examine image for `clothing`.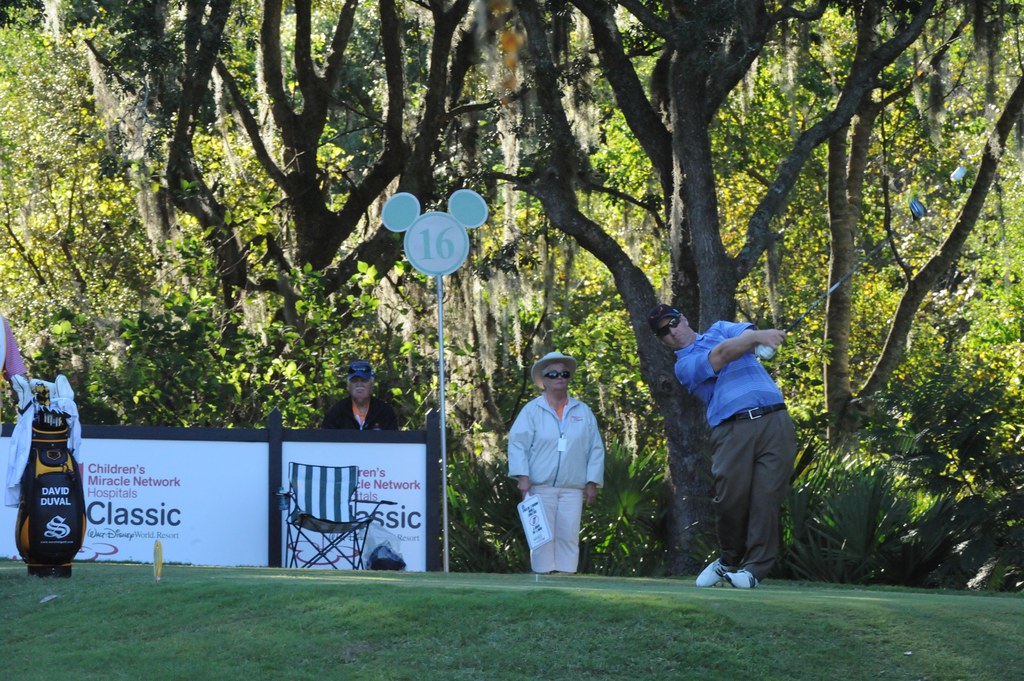
Examination result: x1=323, y1=397, x2=398, y2=428.
